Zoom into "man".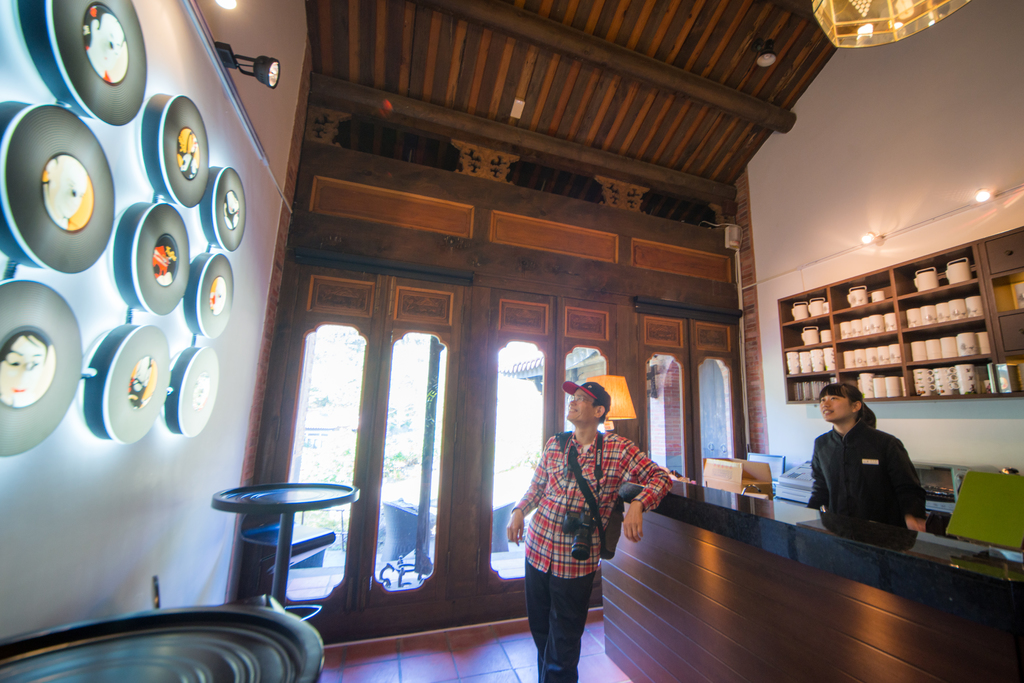
Zoom target: bbox(495, 369, 666, 682).
